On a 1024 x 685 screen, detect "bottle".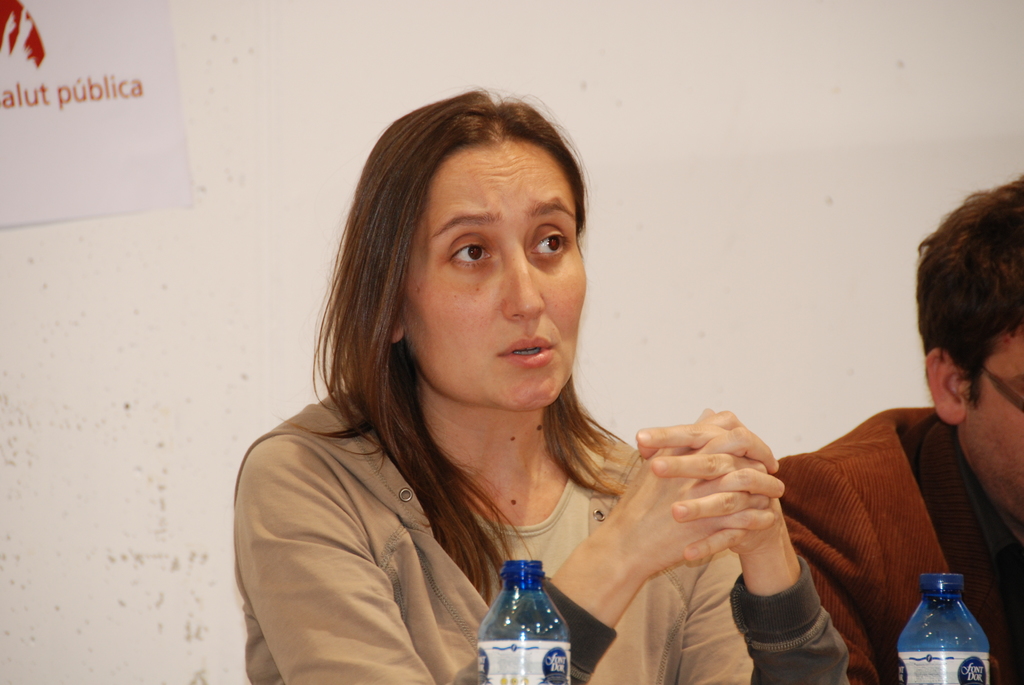
locate(903, 574, 991, 682).
